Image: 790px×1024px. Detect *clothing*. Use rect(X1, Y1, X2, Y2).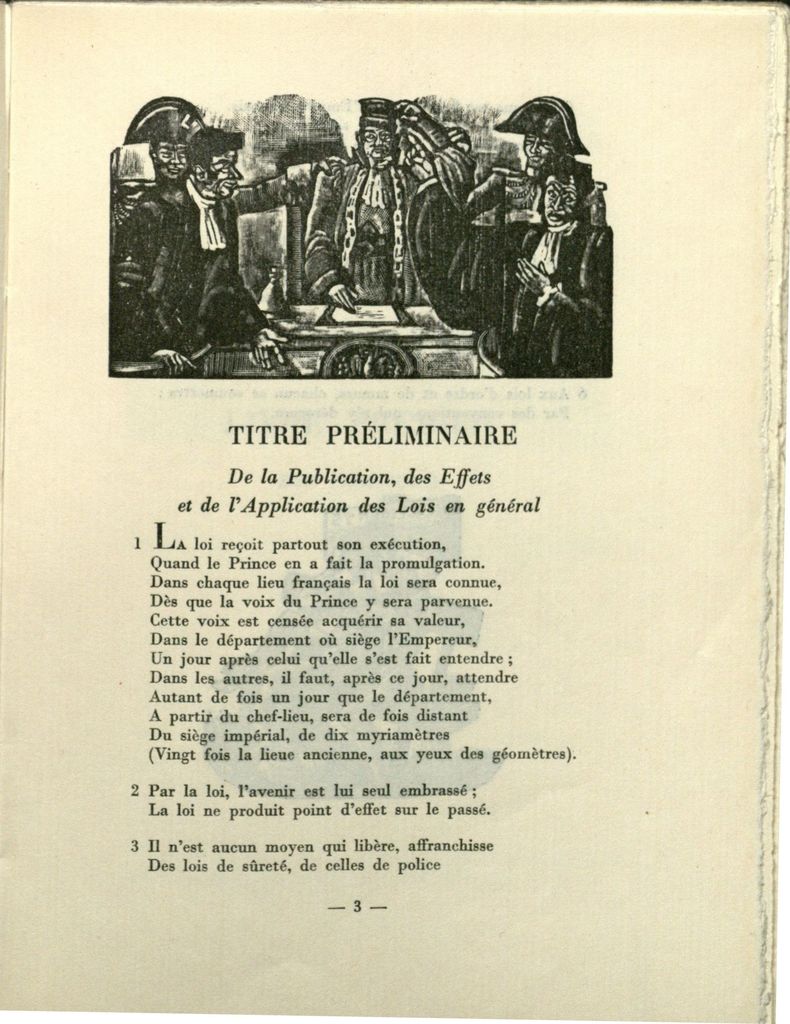
rect(471, 157, 565, 295).
